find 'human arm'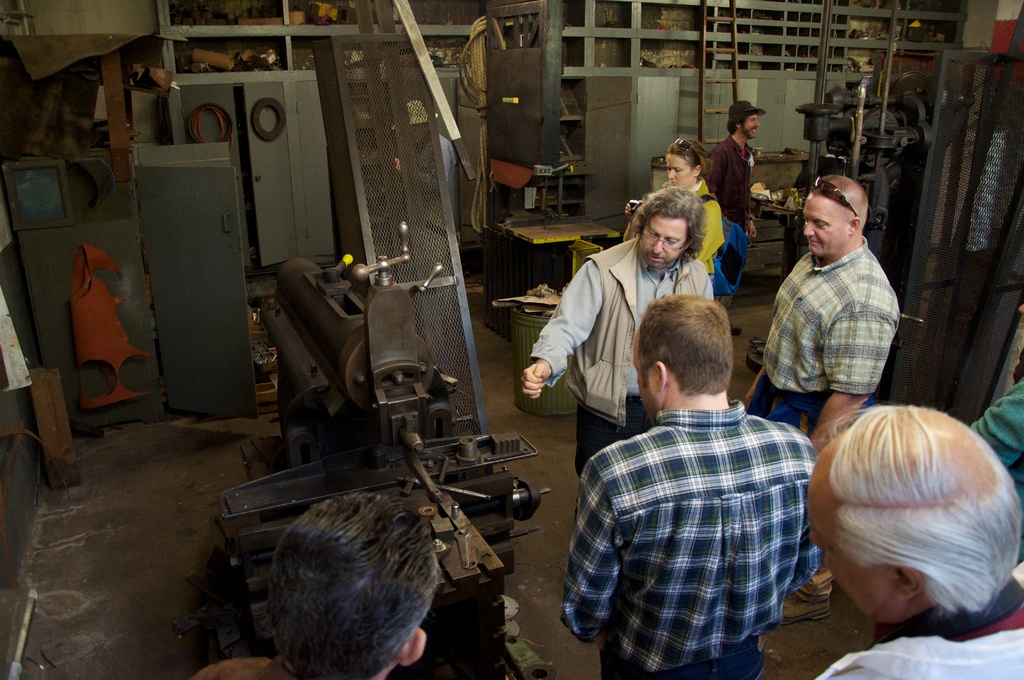
box=[692, 198, 724, 255]
